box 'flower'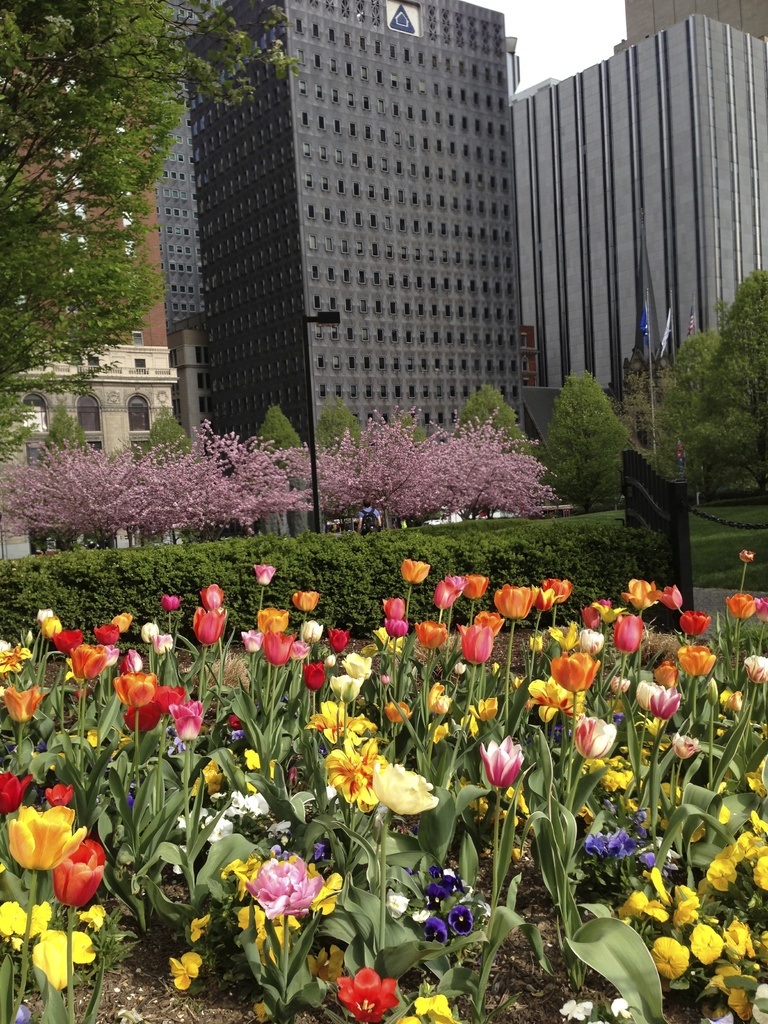
{"left": 303, "top": 660, "right": 328, "bottom": 692}
